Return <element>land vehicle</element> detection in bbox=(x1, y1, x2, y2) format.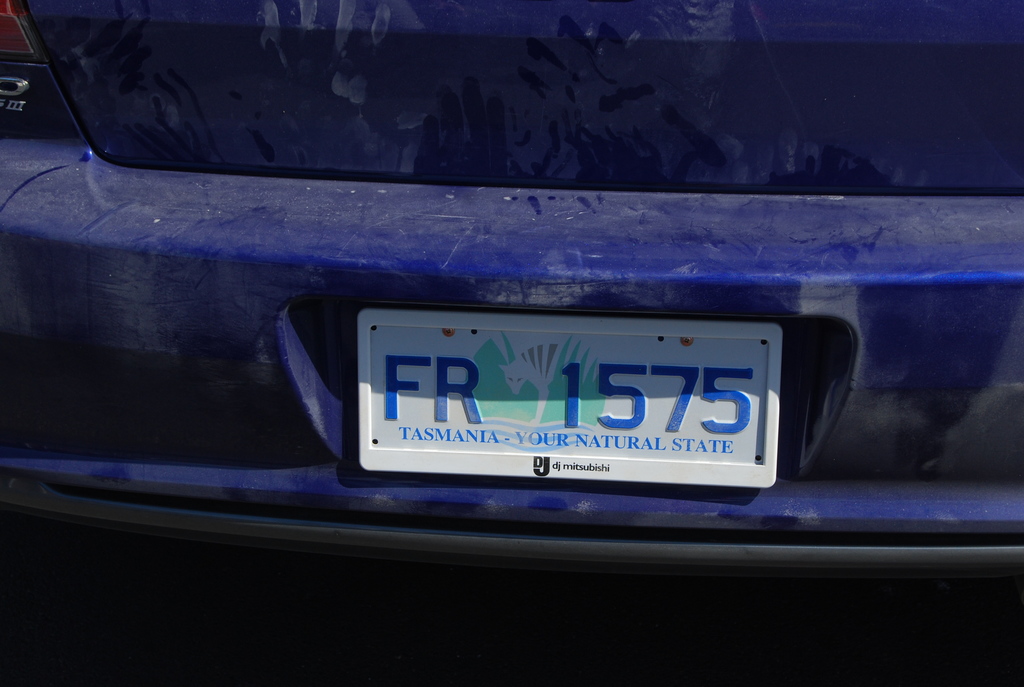
bbox=(86, 70, 1018, 686).
